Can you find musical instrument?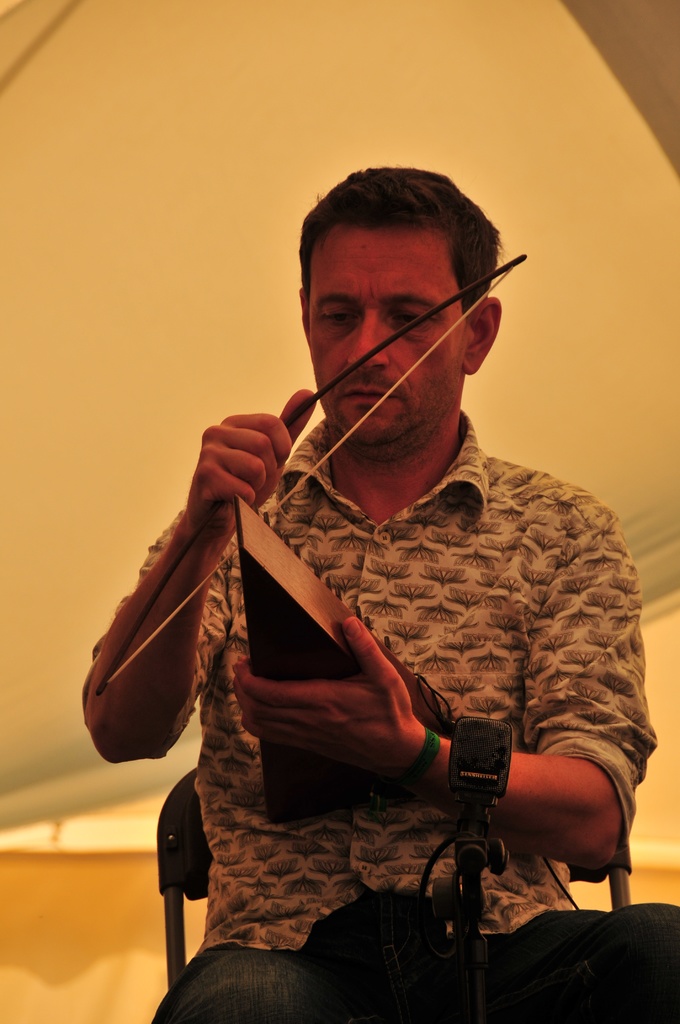
Yes, bounding box: 107:243:542:840.
